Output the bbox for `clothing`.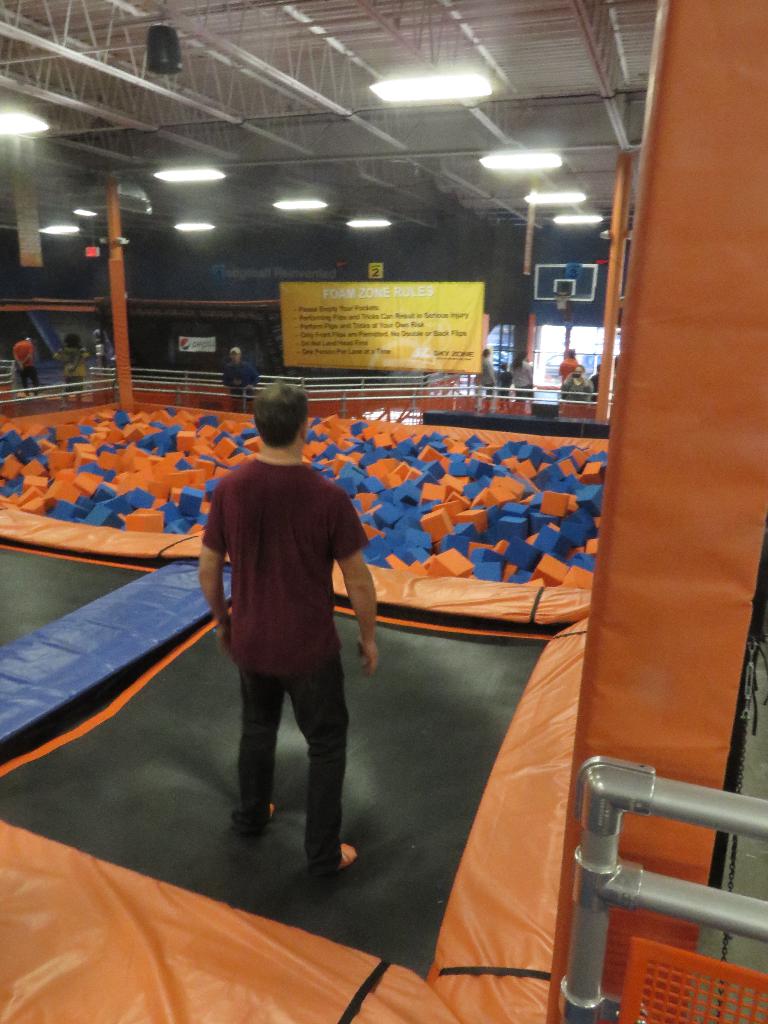
crop(556, 360, 580, 377).
